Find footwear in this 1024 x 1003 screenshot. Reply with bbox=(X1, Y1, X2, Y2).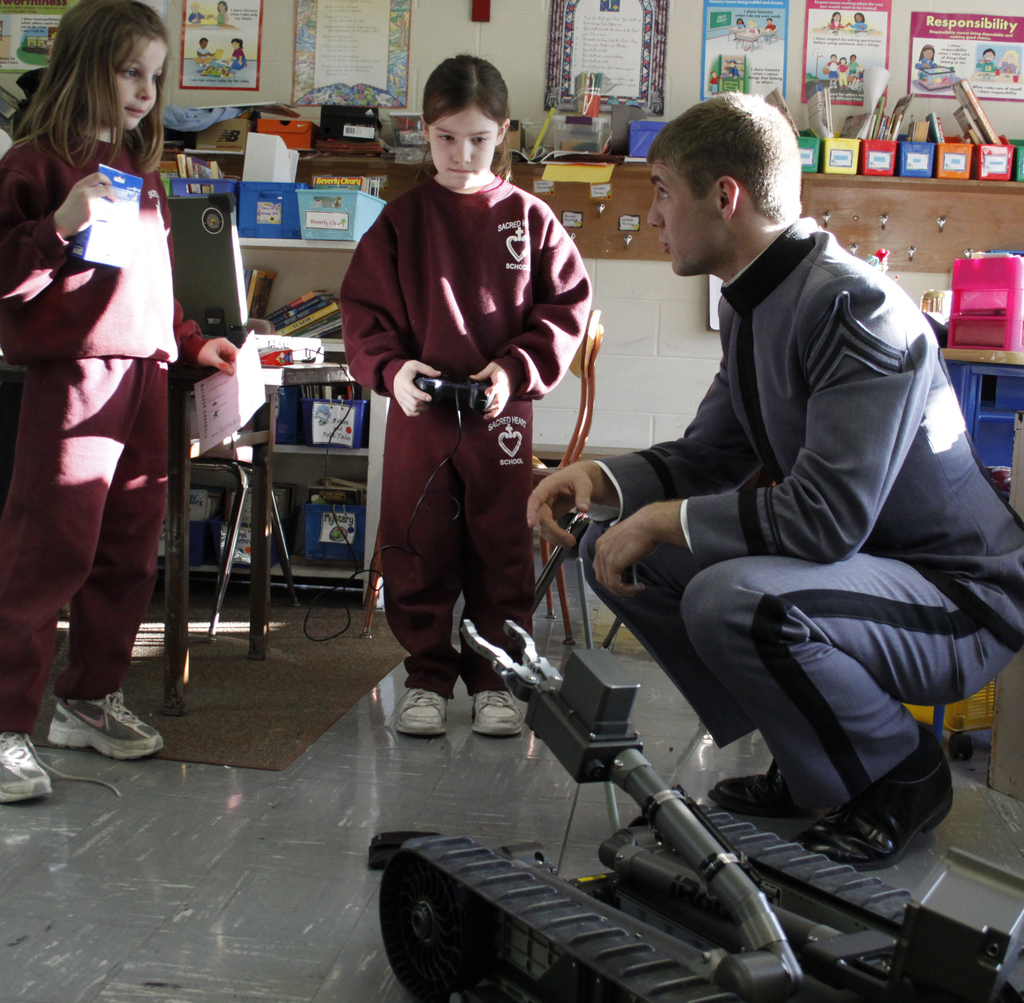
bbox=(44, 686, 169, 762).
